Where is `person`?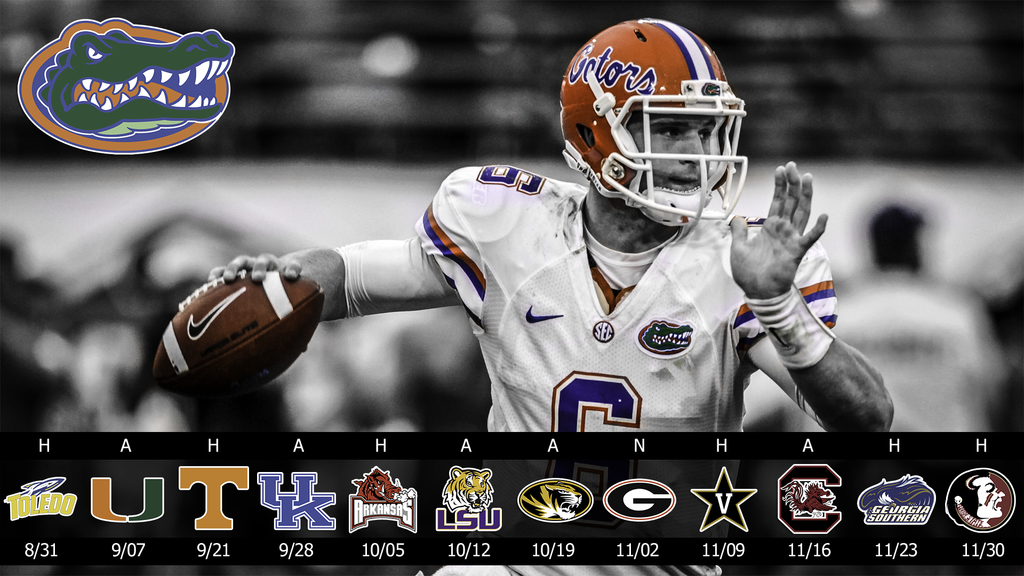
[x1=209, y1=19, x2=894, y2=575].
